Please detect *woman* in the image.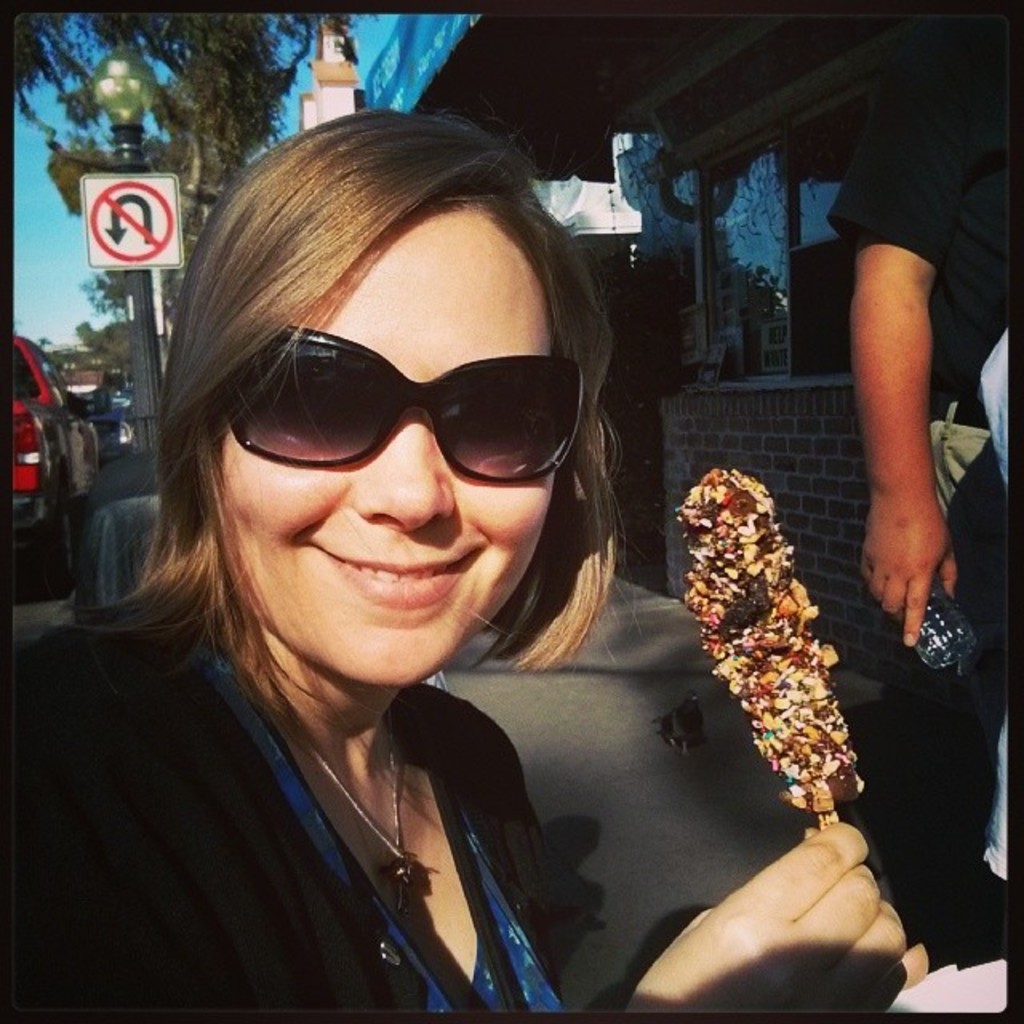
box(0, 109, 934, 1018).
